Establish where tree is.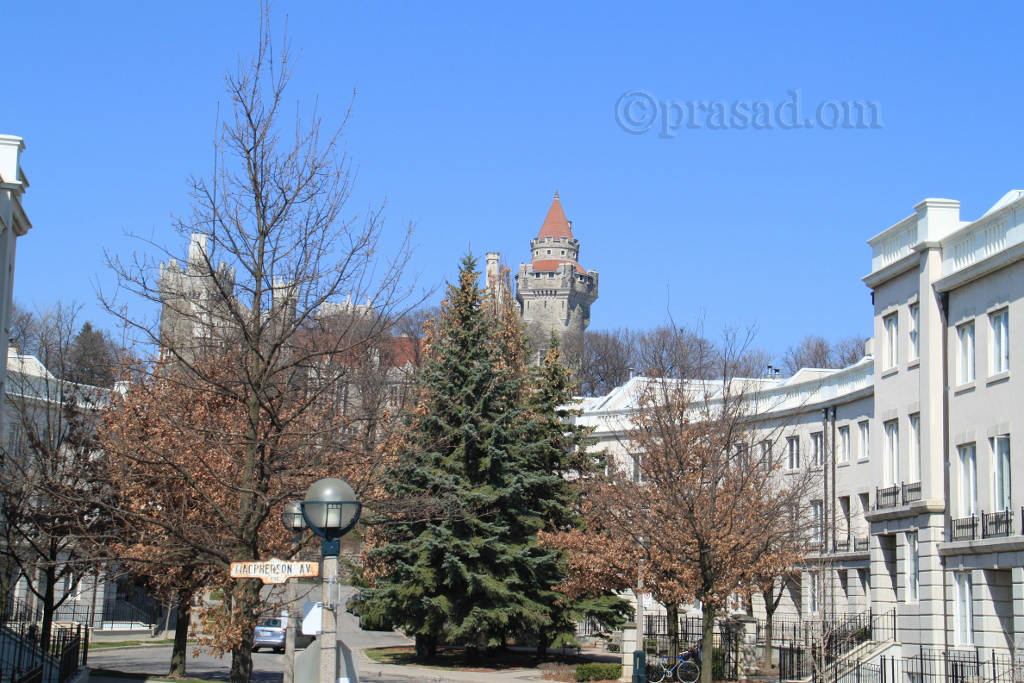
Established at 792:344:834:373.
